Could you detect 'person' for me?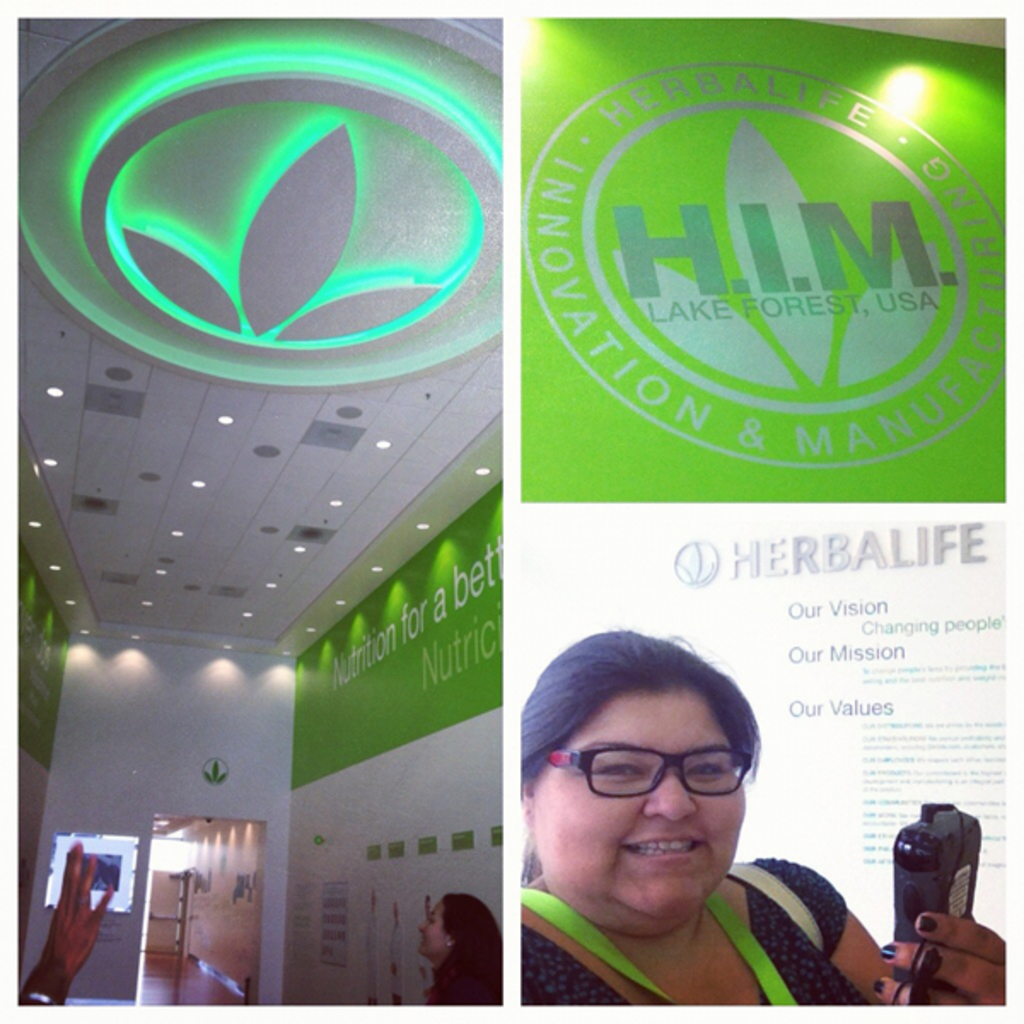
Detection result: 15:836:116:1007.
